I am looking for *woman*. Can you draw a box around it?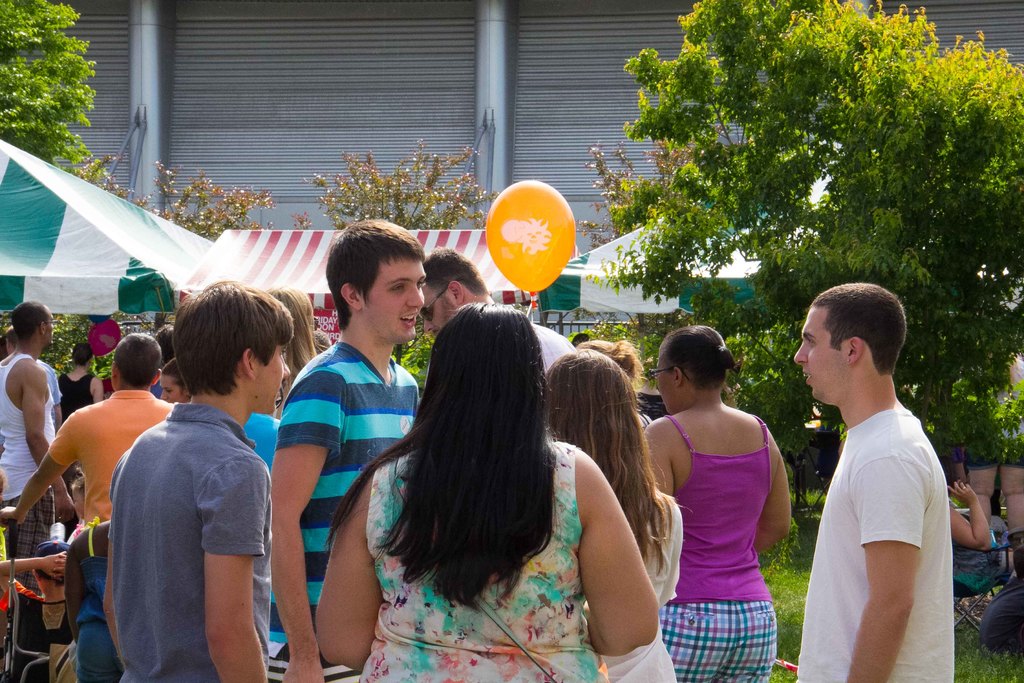
Sure, the bounding box is <region>642, 311, 810, 675</region>.
